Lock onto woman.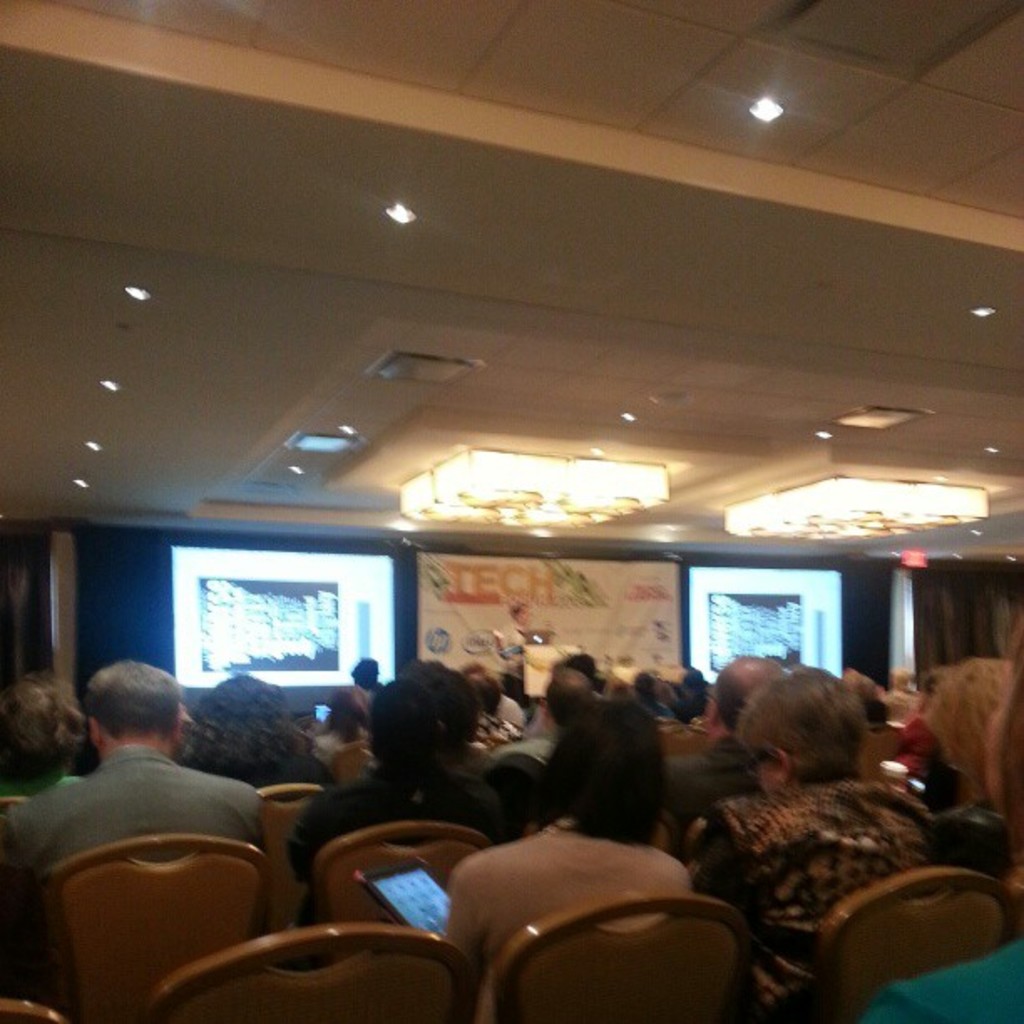
Locked: {"x1": 872, "y1": 619, "x2": 1022, "y2": 1022}.
